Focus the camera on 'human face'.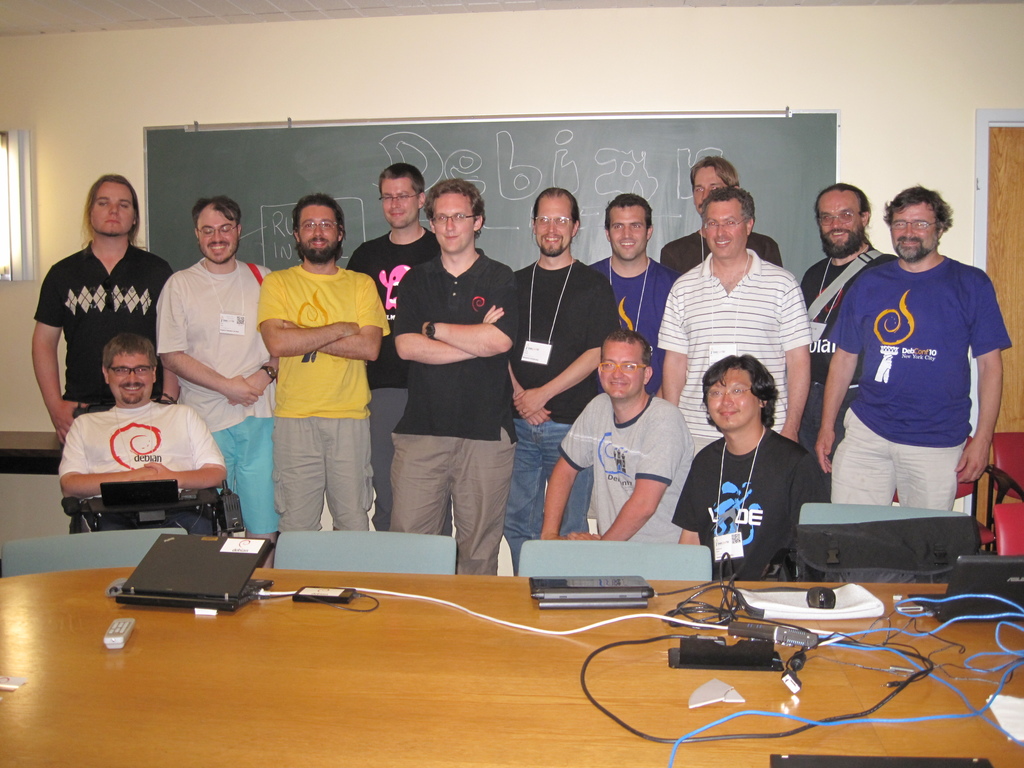
Focus region: 690,160,731,213.
